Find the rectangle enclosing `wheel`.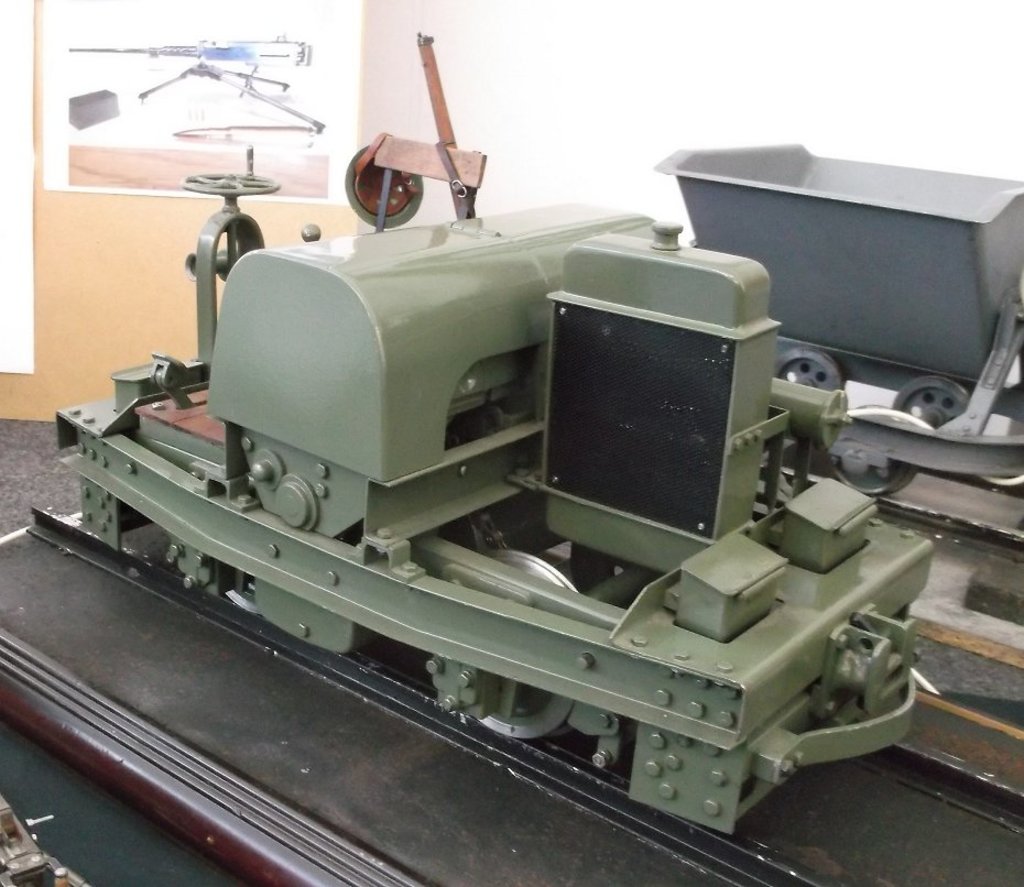
[x1=420, y1=549, x2=598, y2=742].
